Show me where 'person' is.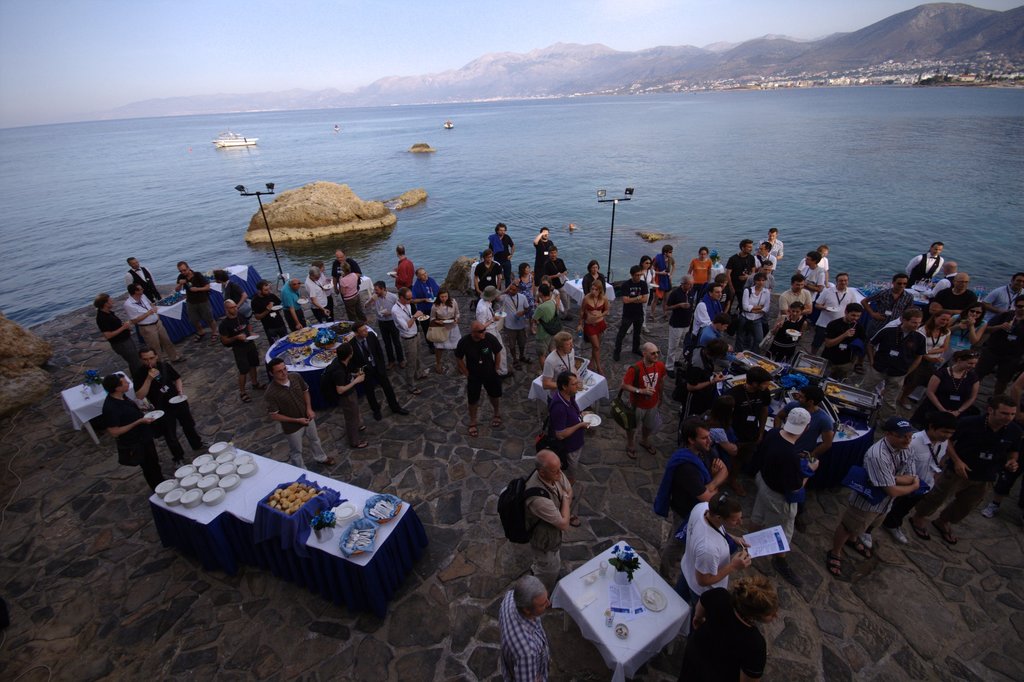
'person' is at select_region(904, 309, 953, 413).
